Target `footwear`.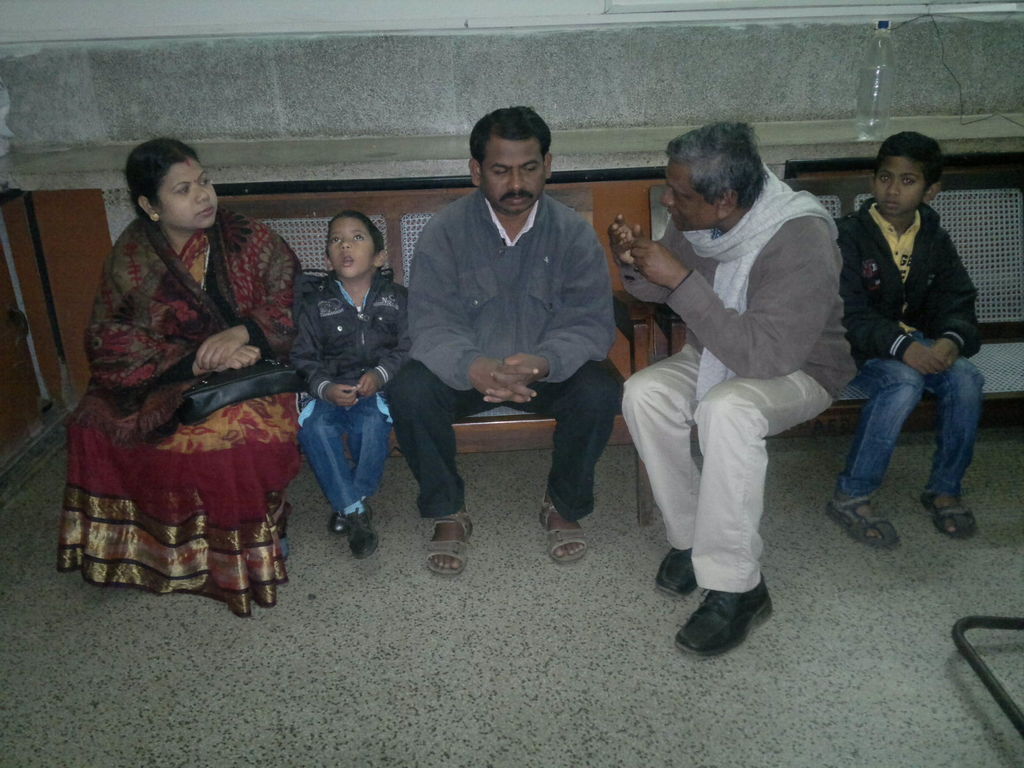
Target region: region(341, 499, 372, 557).
